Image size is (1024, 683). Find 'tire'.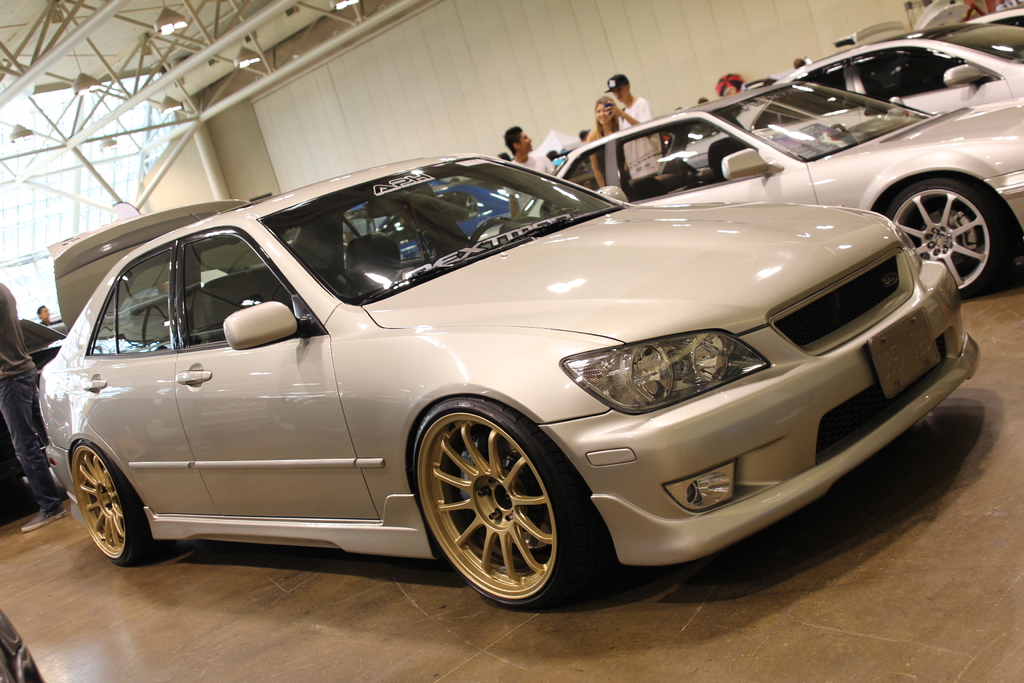
[69,445,154,567].
